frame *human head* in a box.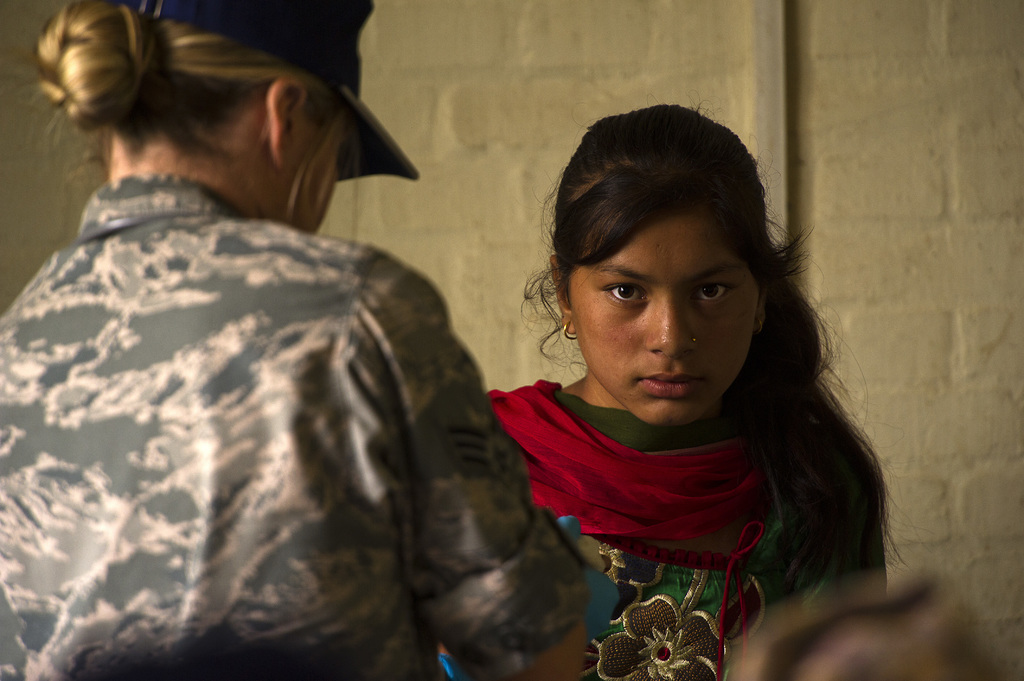
<region>36, 0, 421, 235</region>.
